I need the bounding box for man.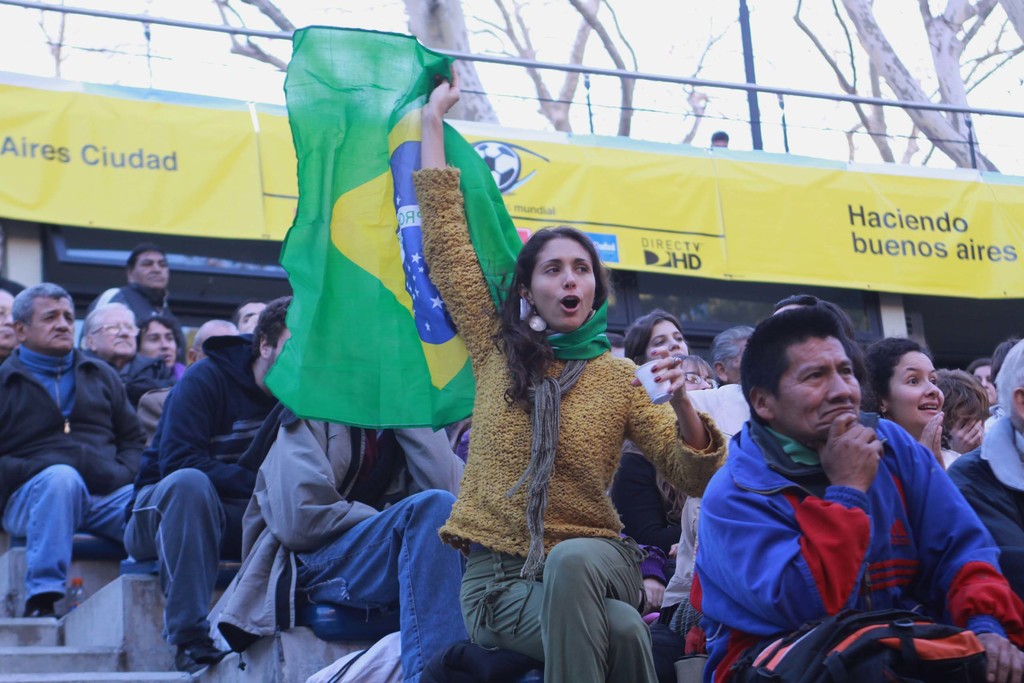
Here it is: <bbox>123, 293, 296, 672</bbox>.
